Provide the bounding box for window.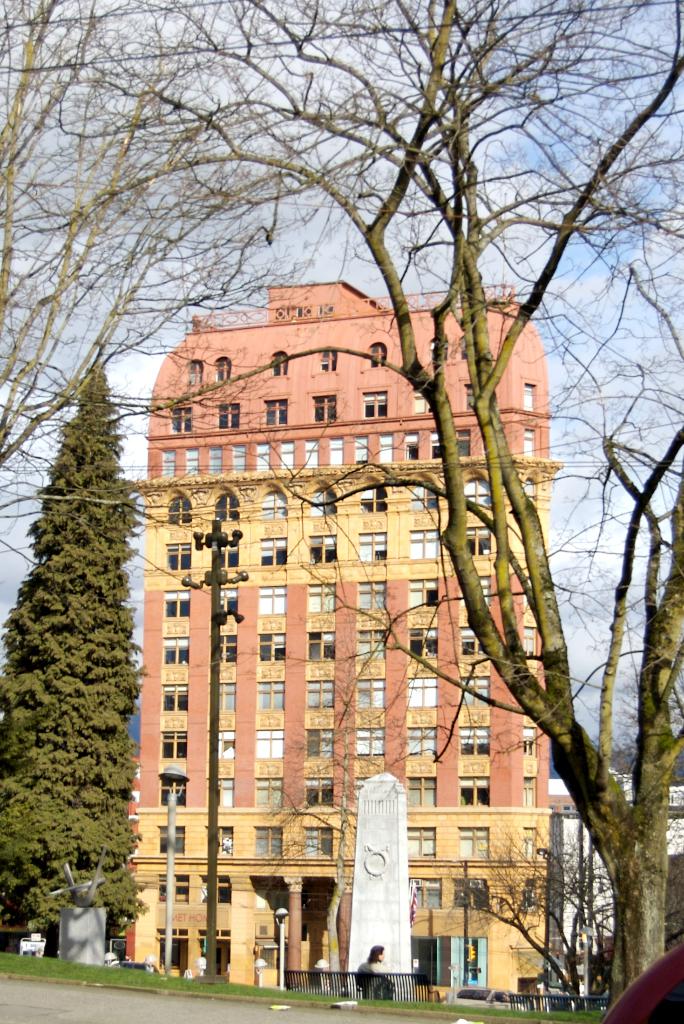
308, 634, 336, 660.
